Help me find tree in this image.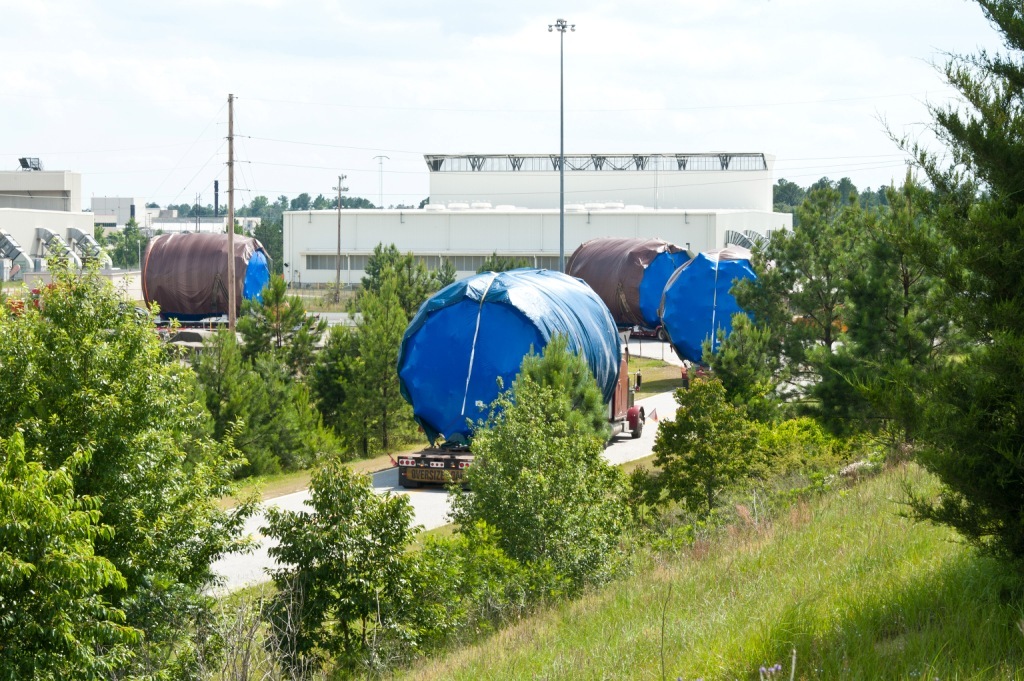
Found it: bbox(697, 311, 785, 432).
